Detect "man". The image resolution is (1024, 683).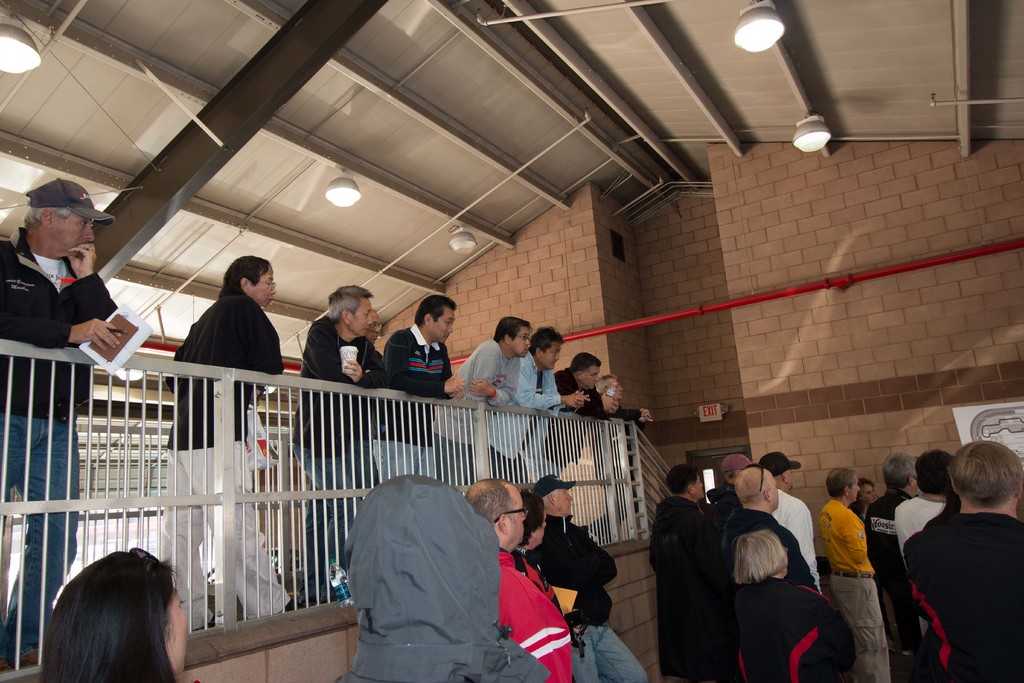
bbox(732, 467, 816, 584).
